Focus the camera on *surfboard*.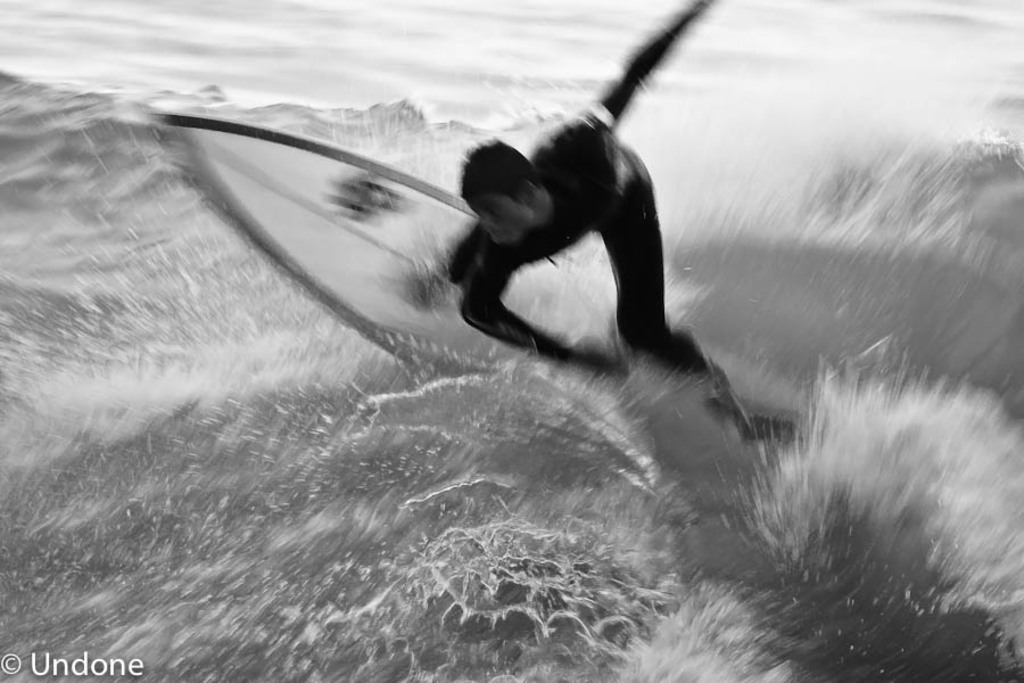
Focus region: pyautogui.locateOnScreen(143, 99, 637, 382).
